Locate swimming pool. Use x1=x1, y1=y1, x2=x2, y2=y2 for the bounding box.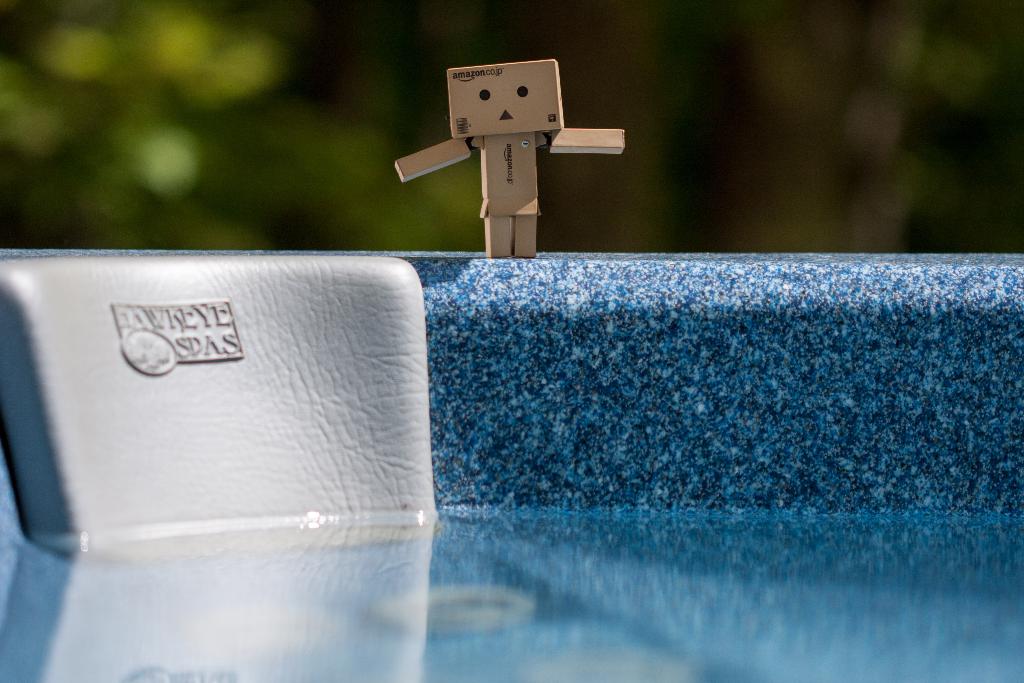
x1=0, y1=260, x2=1023, y2=682.
